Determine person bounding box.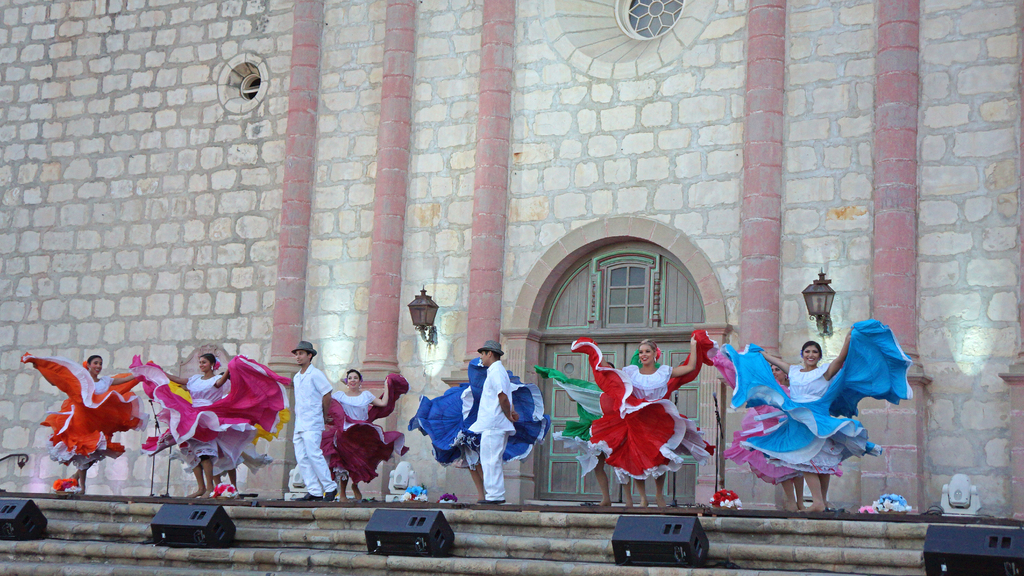
Determined: [296, 339, 332, 509].
